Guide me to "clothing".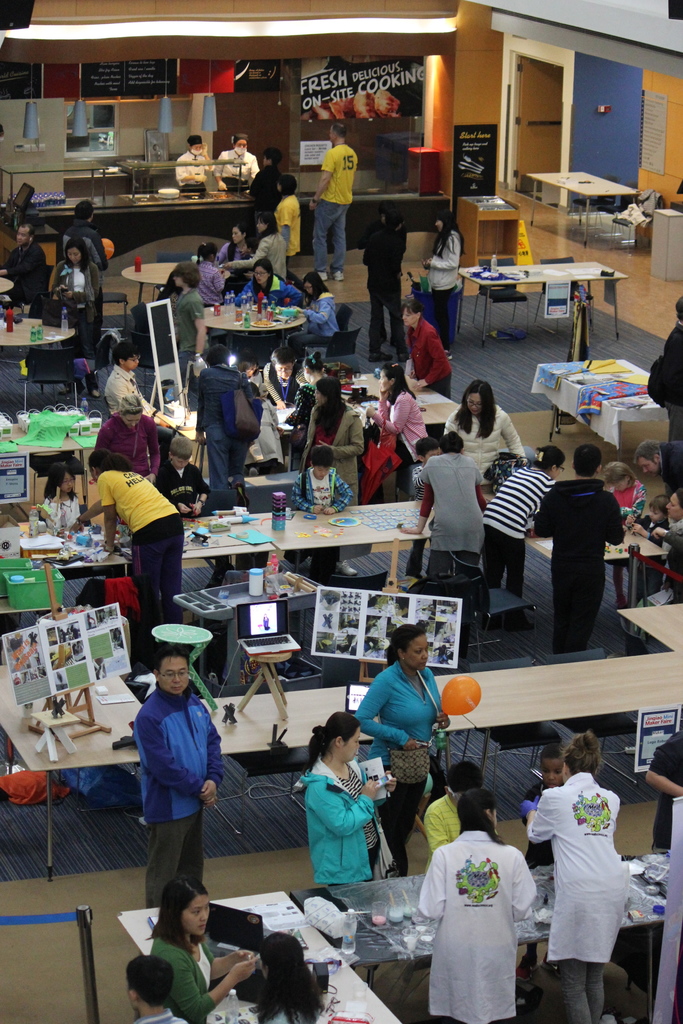
Guidance: [420, 787, 463, 852].
